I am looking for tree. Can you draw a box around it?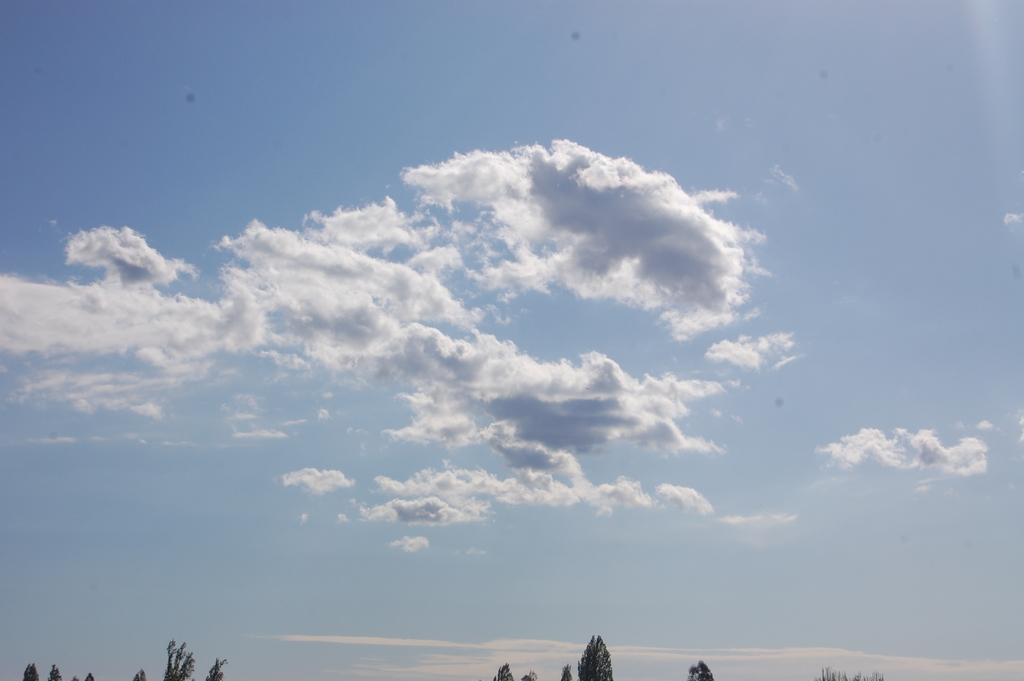
Sure, the bounding box is x1=49 y1=662 x2=58 y2=680.
